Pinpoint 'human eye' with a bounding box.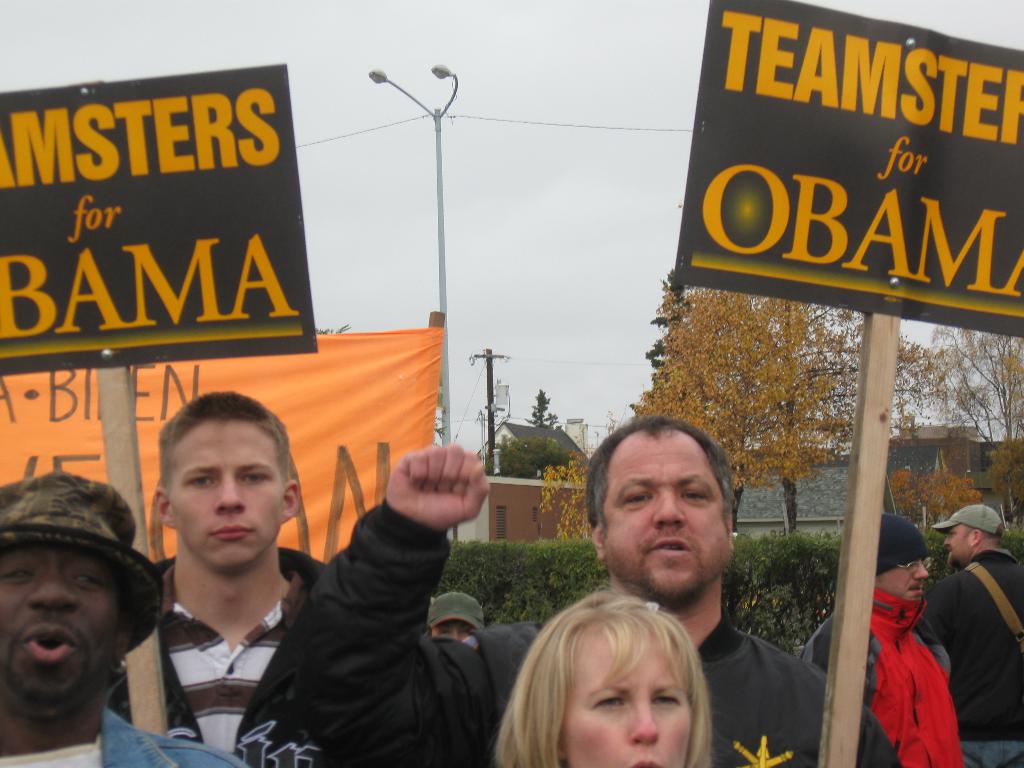
{"left": 185, "top": 472, "right": 218, "bottom": 489}.
